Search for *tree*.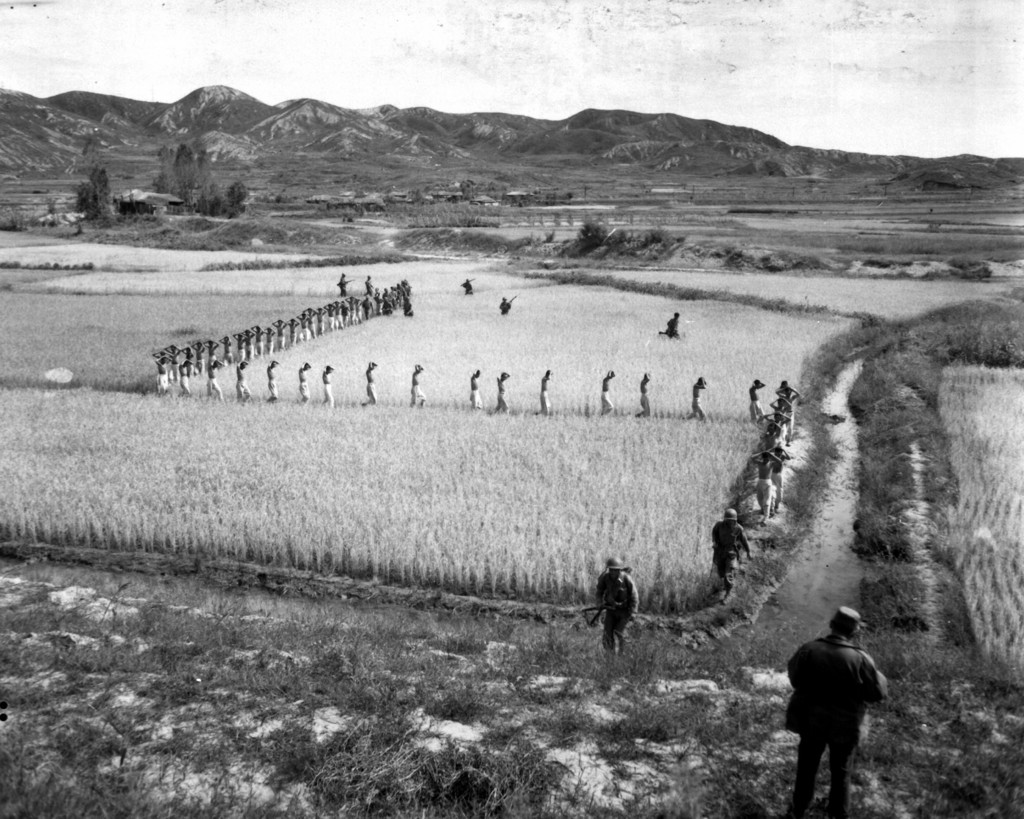
Found at <region>85, 161, 113, 219</region>.
